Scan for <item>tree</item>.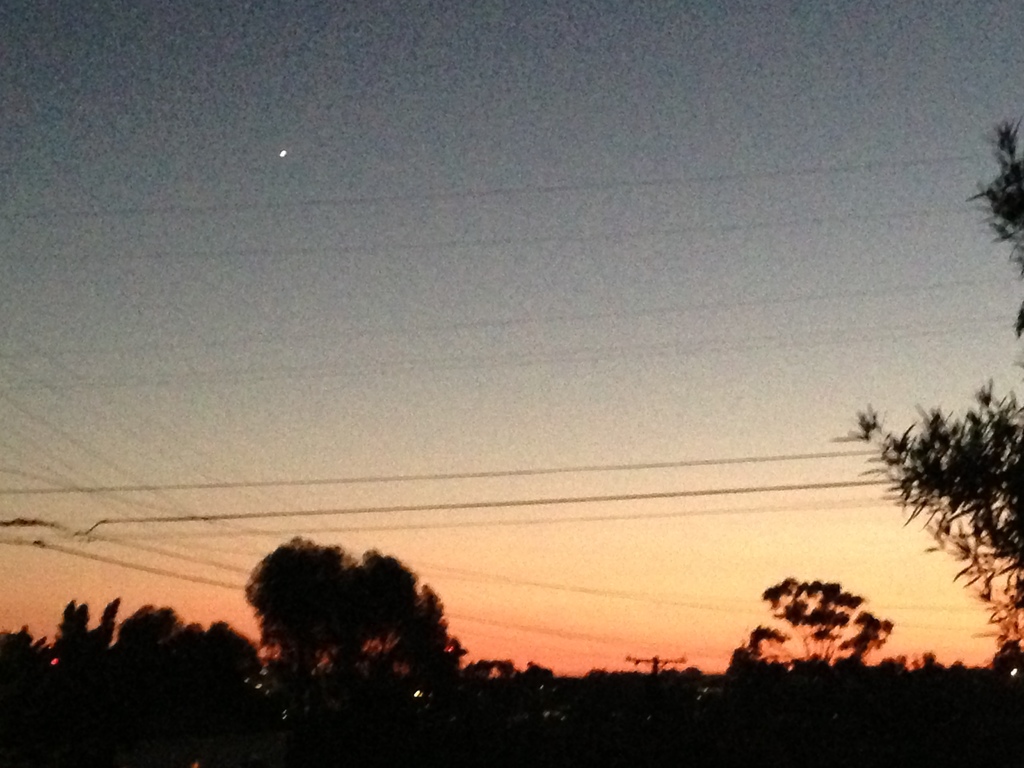
Scan result: select_region(746, 565, 903, 682).
